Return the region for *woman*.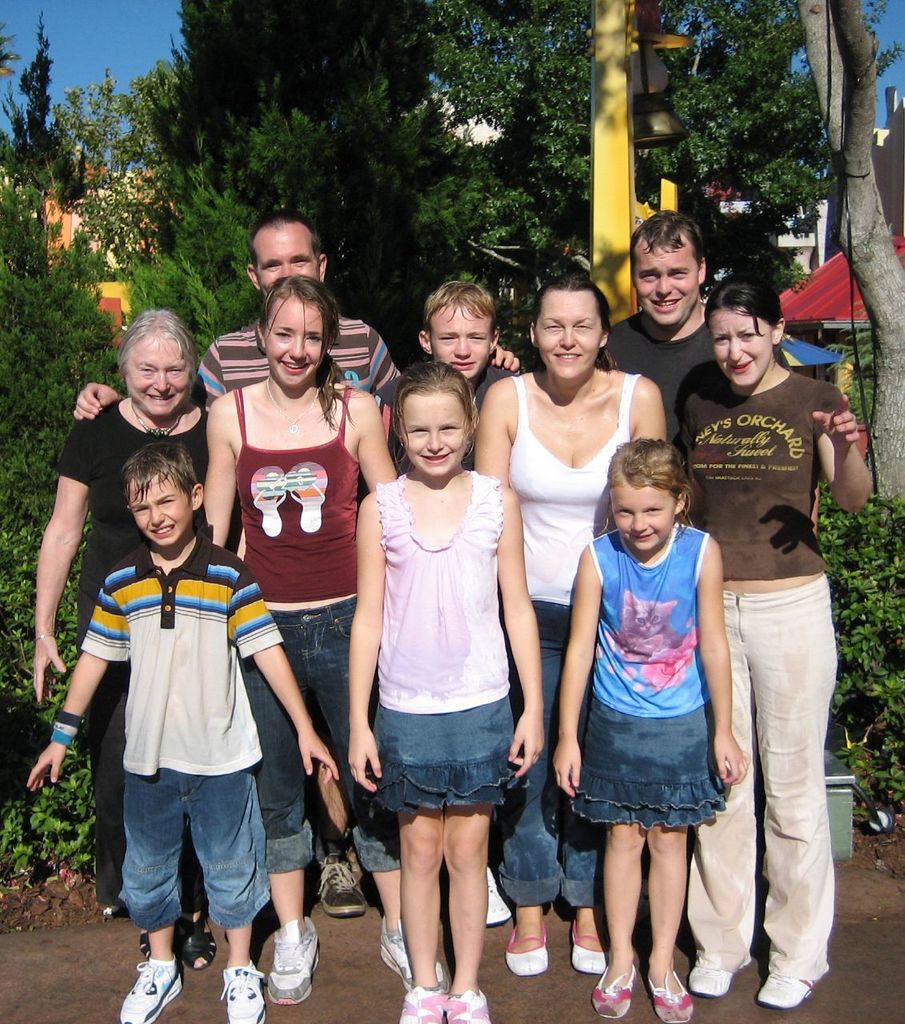
region(470, 257, 669, 975).
